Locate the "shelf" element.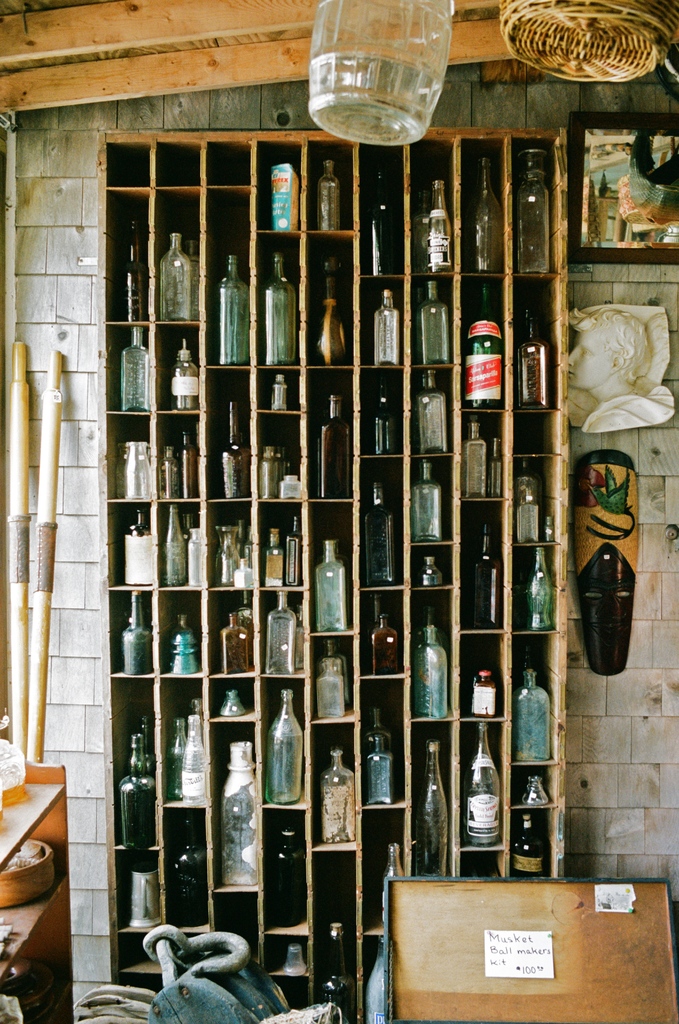
Element bbox: BBox(0, 755, 70, 1023).
